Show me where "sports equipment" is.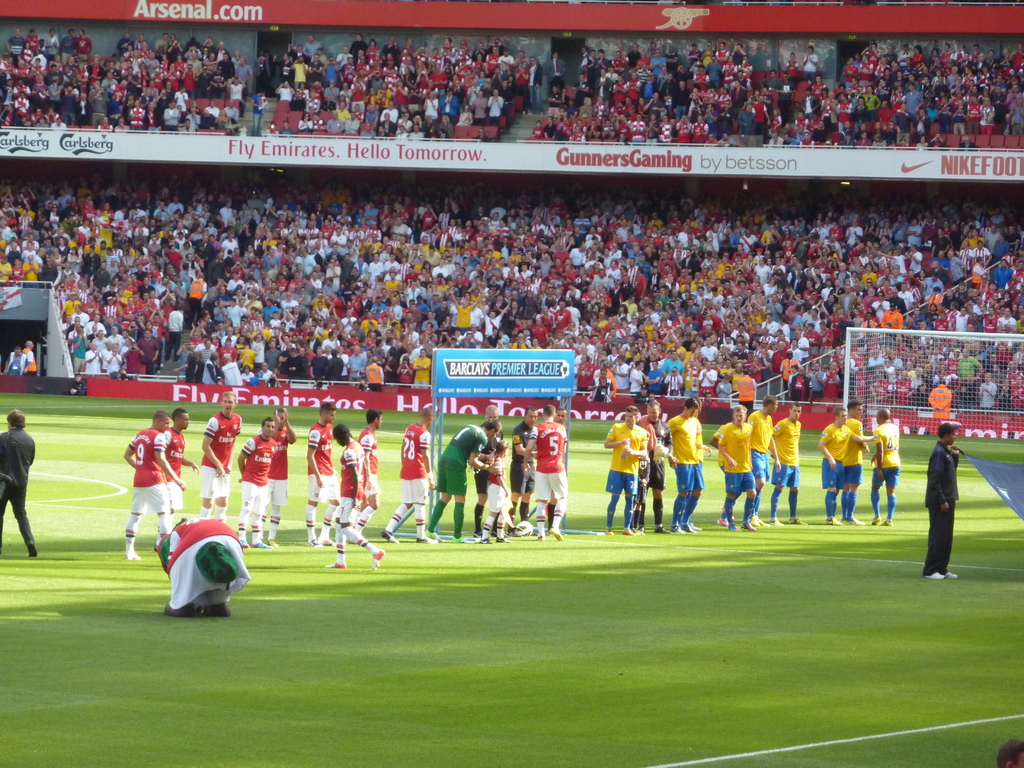
"sports equipment" is at l=322, t=559, r=346, b=570.
